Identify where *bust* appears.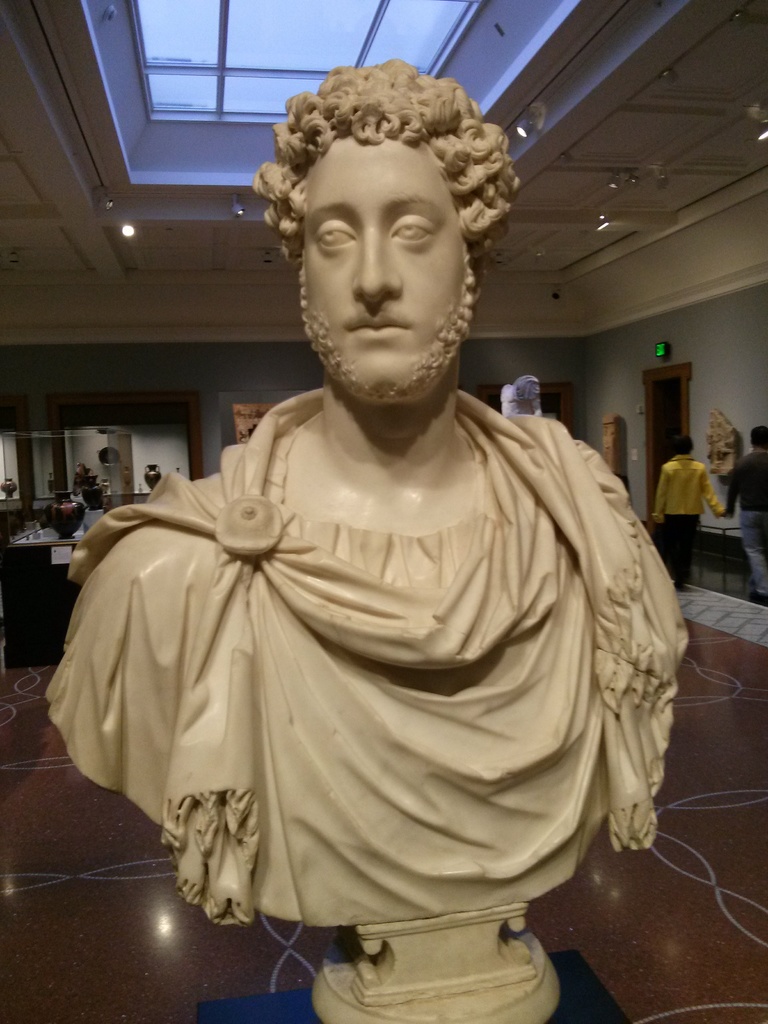
Appears at <region>36, 54, 696, 918</region>.
